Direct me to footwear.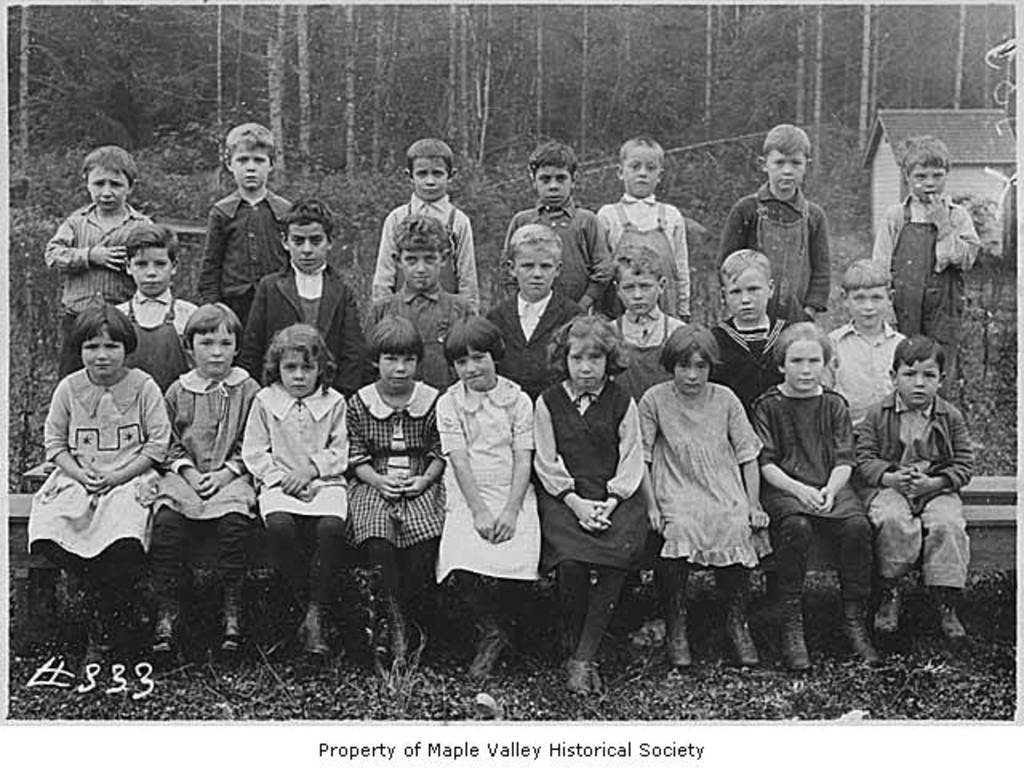
Direction: [left=216, top=568, right=243, bottom=657].
